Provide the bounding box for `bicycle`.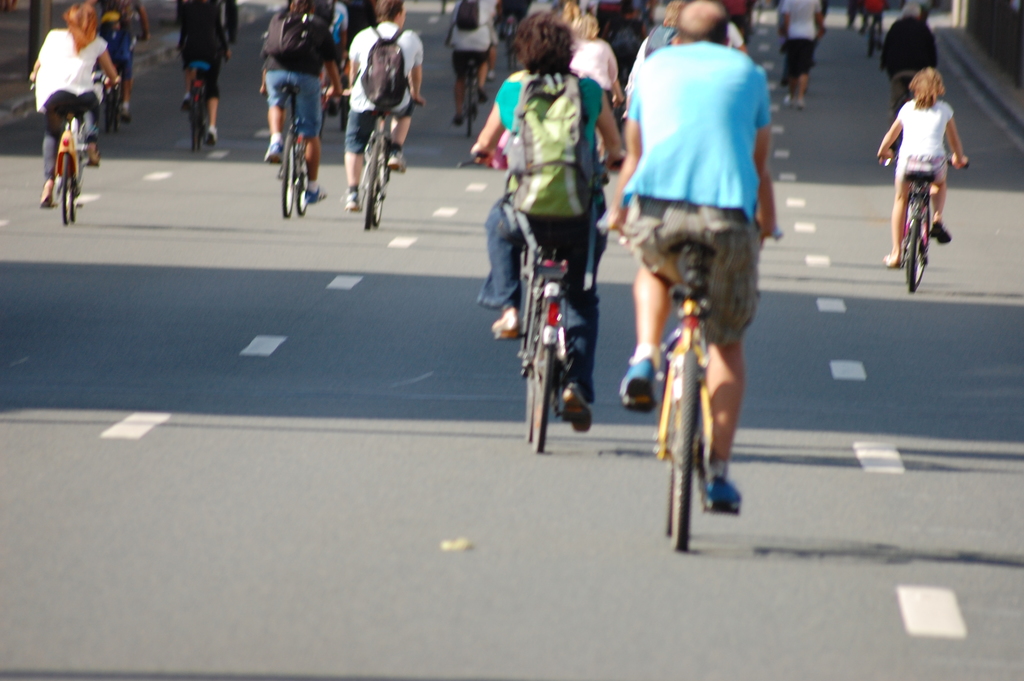
detection(449, 37, 499, 139).
